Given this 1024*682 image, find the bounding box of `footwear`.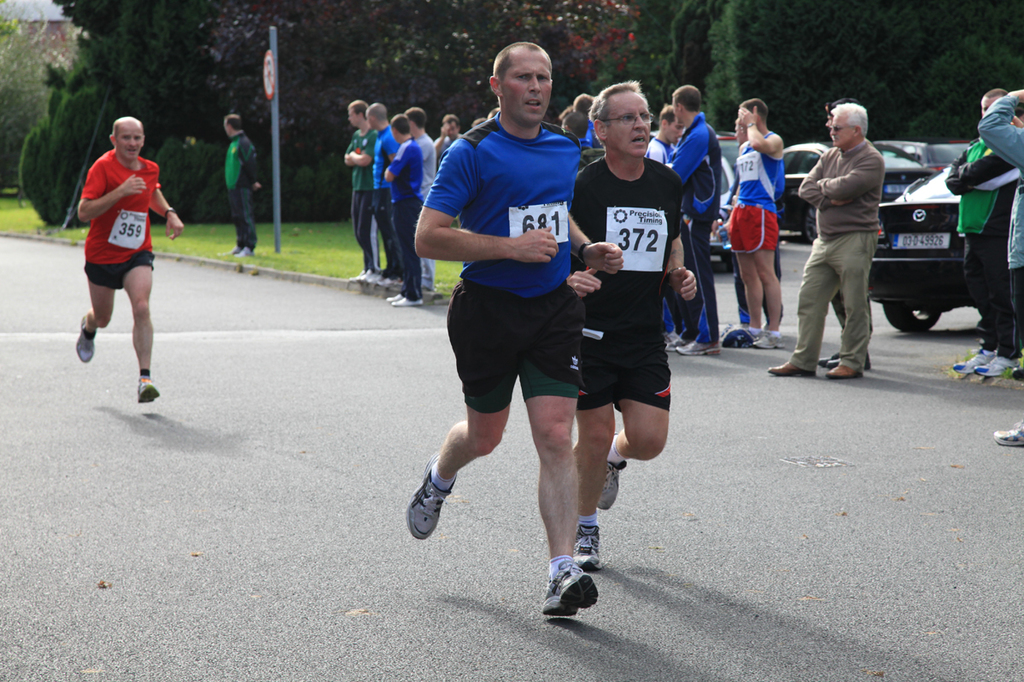
(left=396, top=289, right=429, bottom=300).
